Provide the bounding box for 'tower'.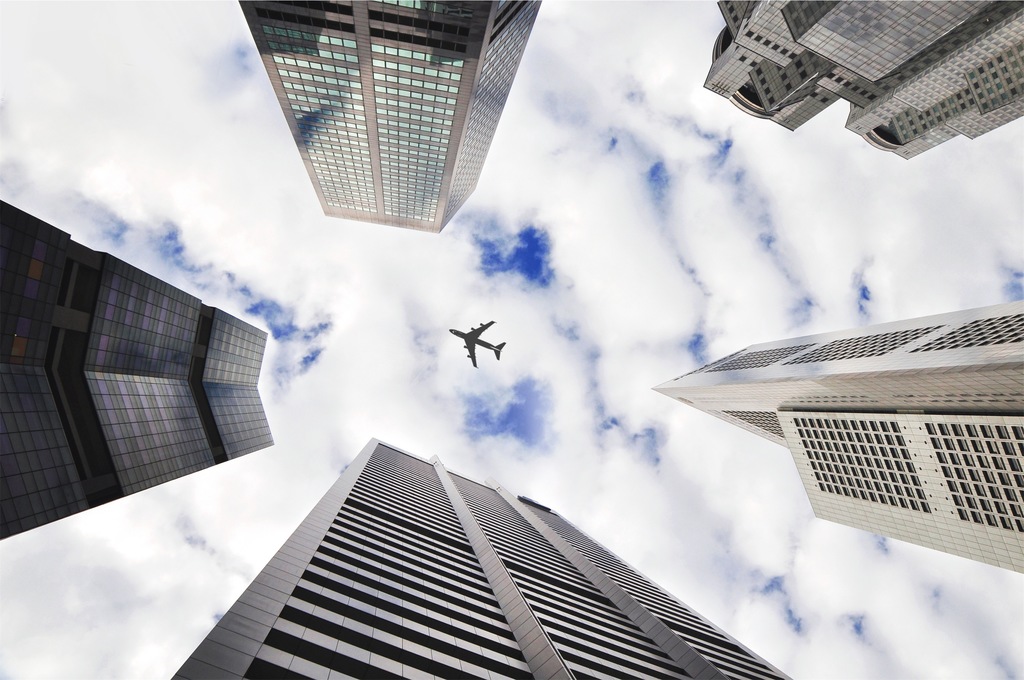
pyautogui.locateOnScreen(237, 0, 557, 249).
